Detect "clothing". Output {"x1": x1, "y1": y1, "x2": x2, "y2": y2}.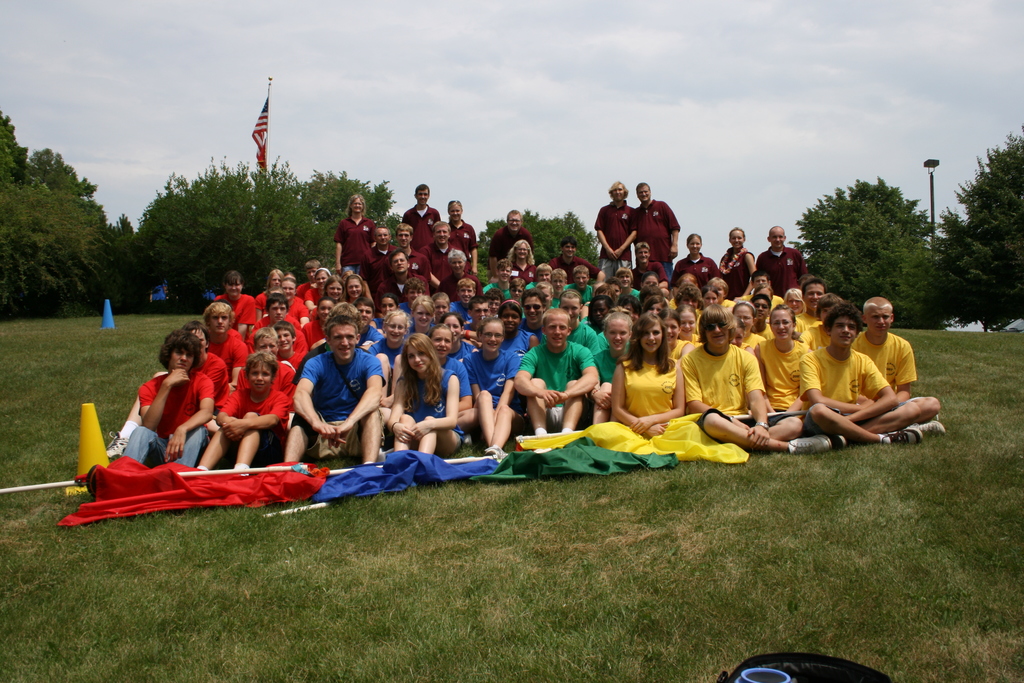
{"x1": 497, "y1": 224, "x2": 543, "y2": 256}.
